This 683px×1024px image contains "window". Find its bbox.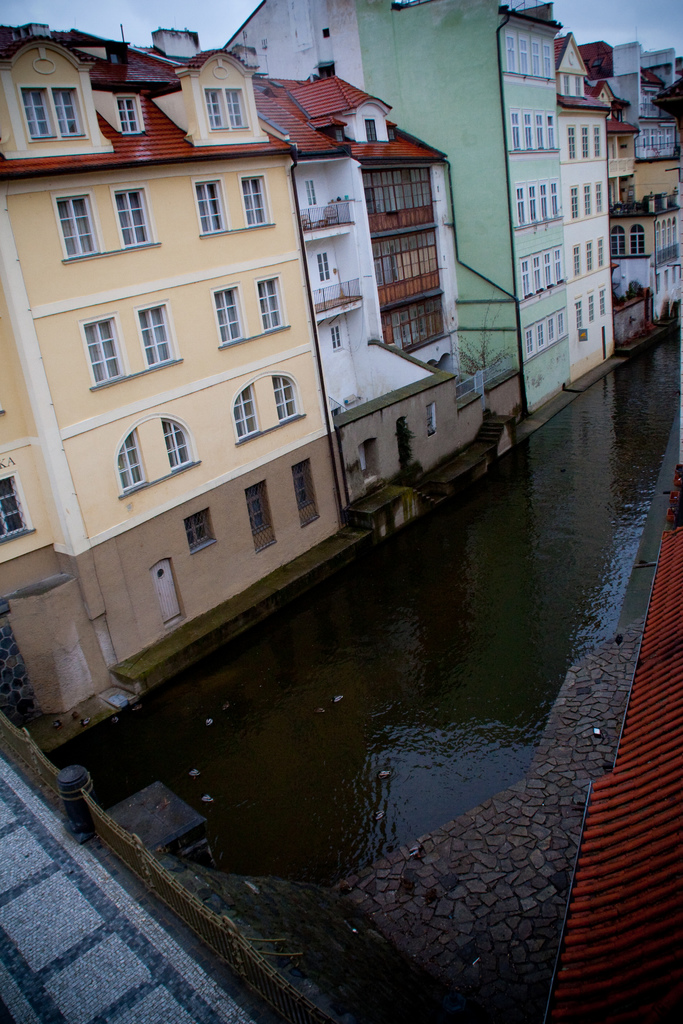
box(582, 181, 593, 218).
